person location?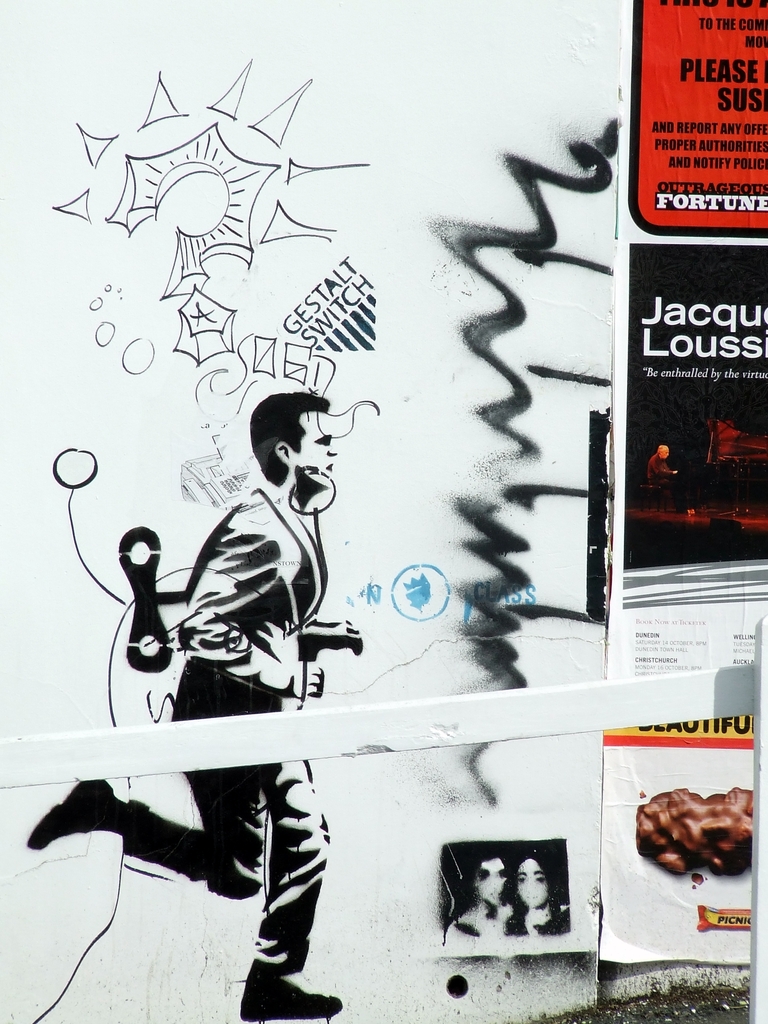
BBox(445, 855, 517, 942)
